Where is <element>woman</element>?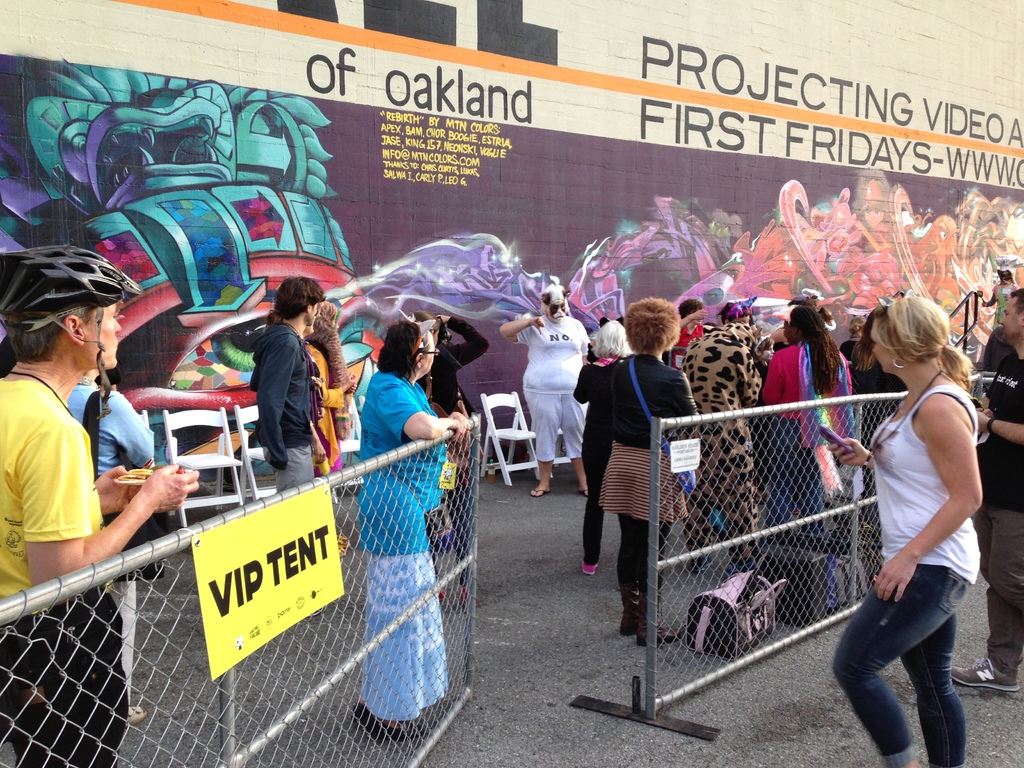
region(405, 310, 491, 600).
